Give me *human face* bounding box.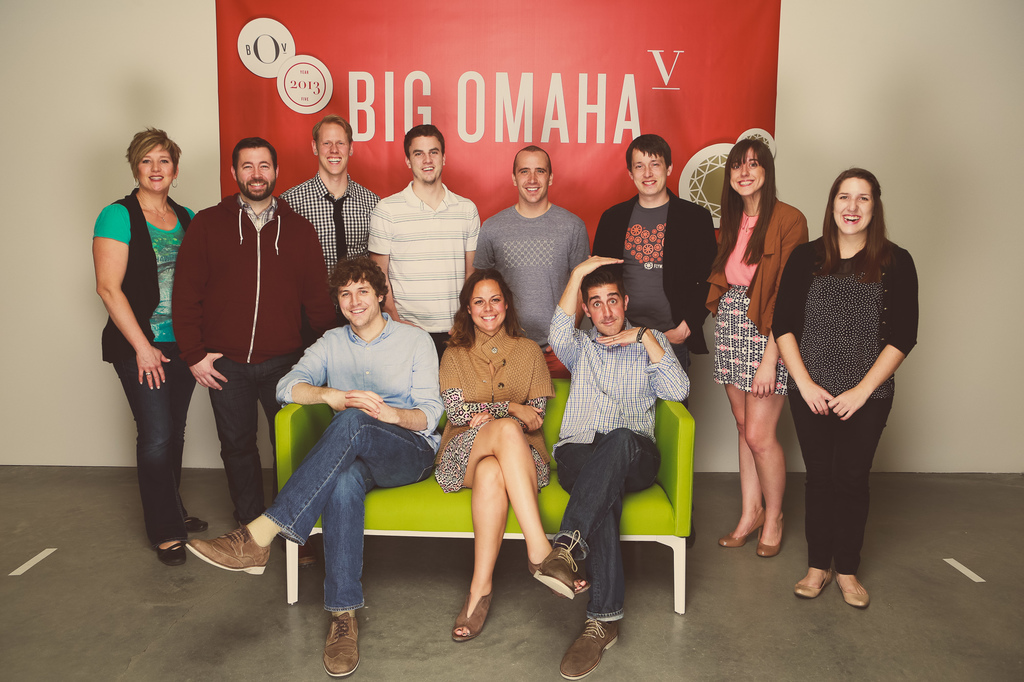
<bbox>234, 150, 276, 200</bbox>.
